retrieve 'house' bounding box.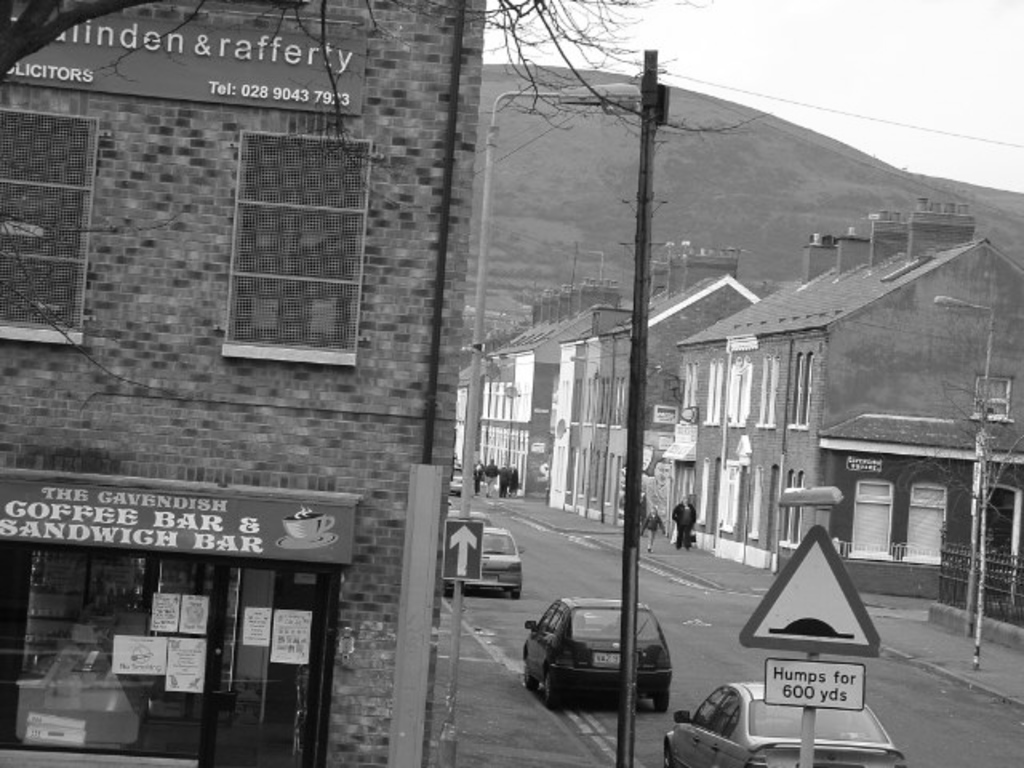
Bounding box: region(0, 0, 494, 766).
